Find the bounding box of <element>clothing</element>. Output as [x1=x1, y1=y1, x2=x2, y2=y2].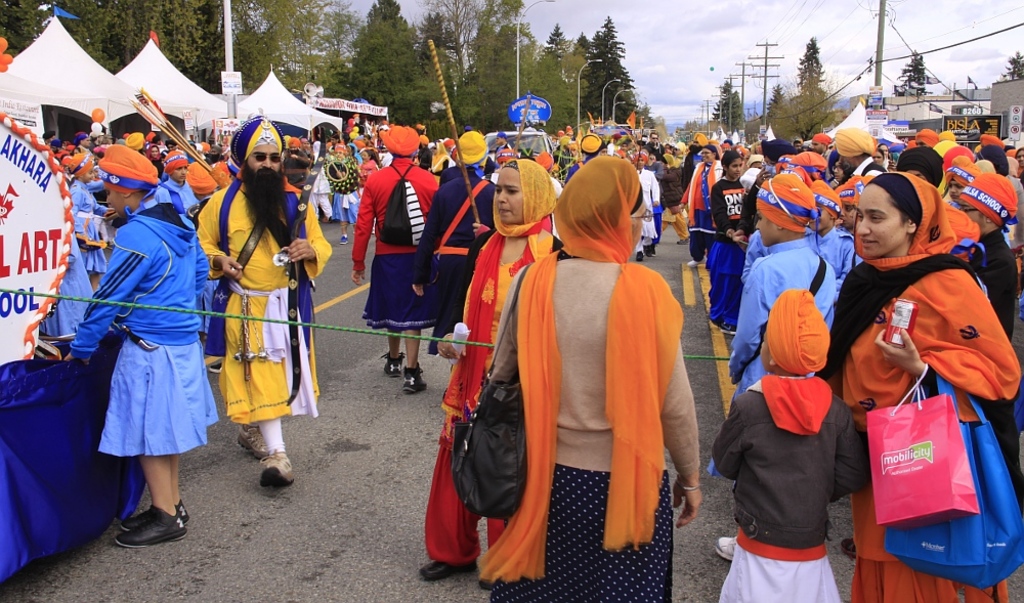
[x1=479, y1=195, x2=691, y2=586].
